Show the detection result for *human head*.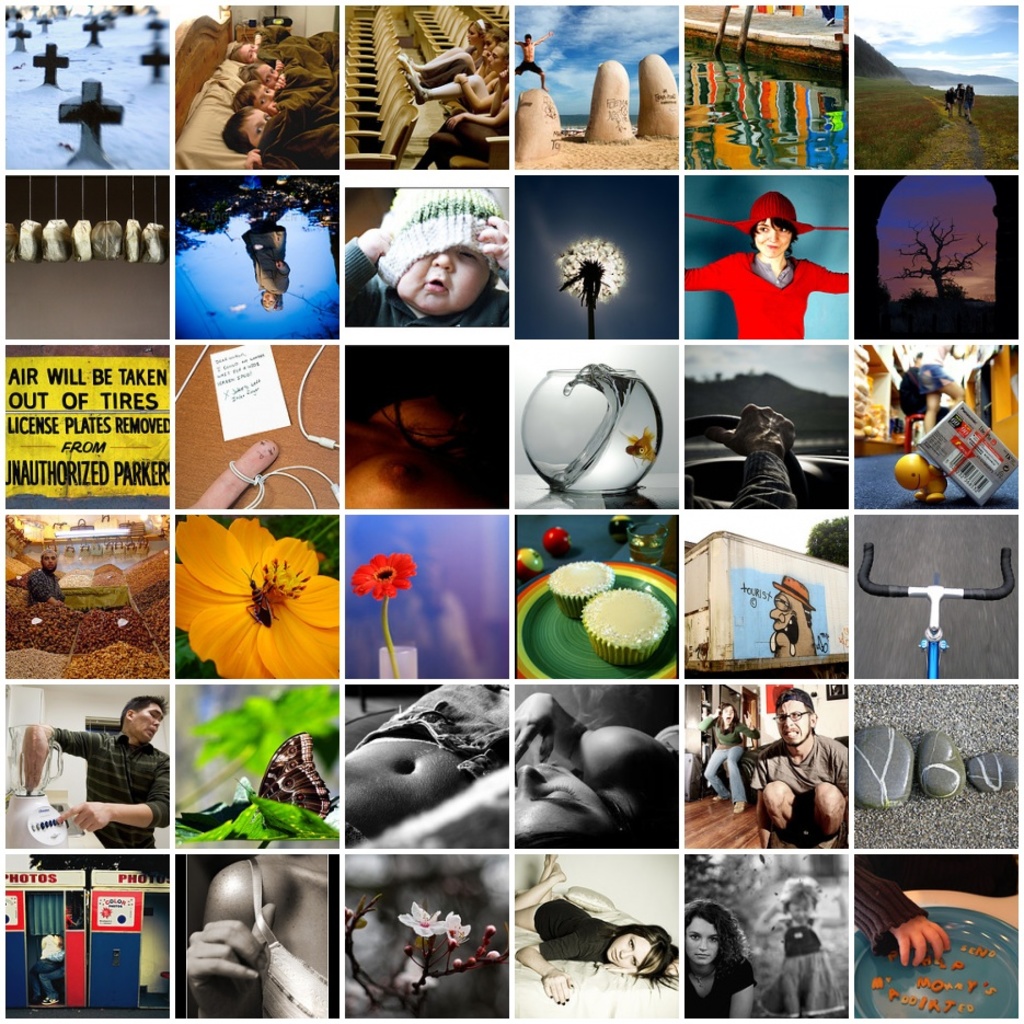
locate(221, 106, 271, 153).
